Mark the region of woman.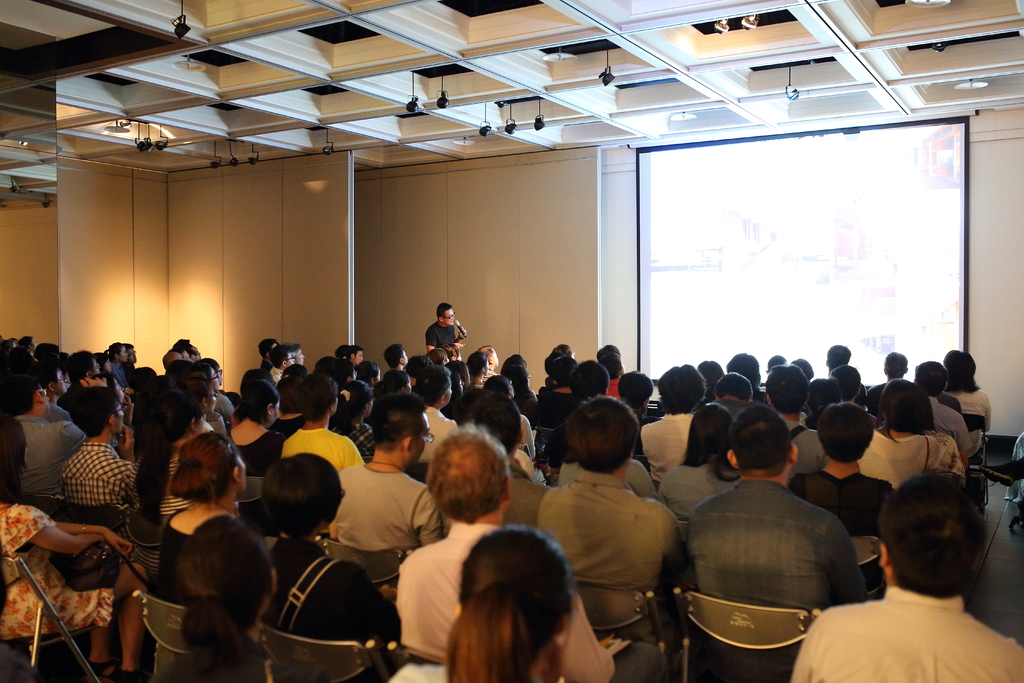
Region: [177,513,334,682].
